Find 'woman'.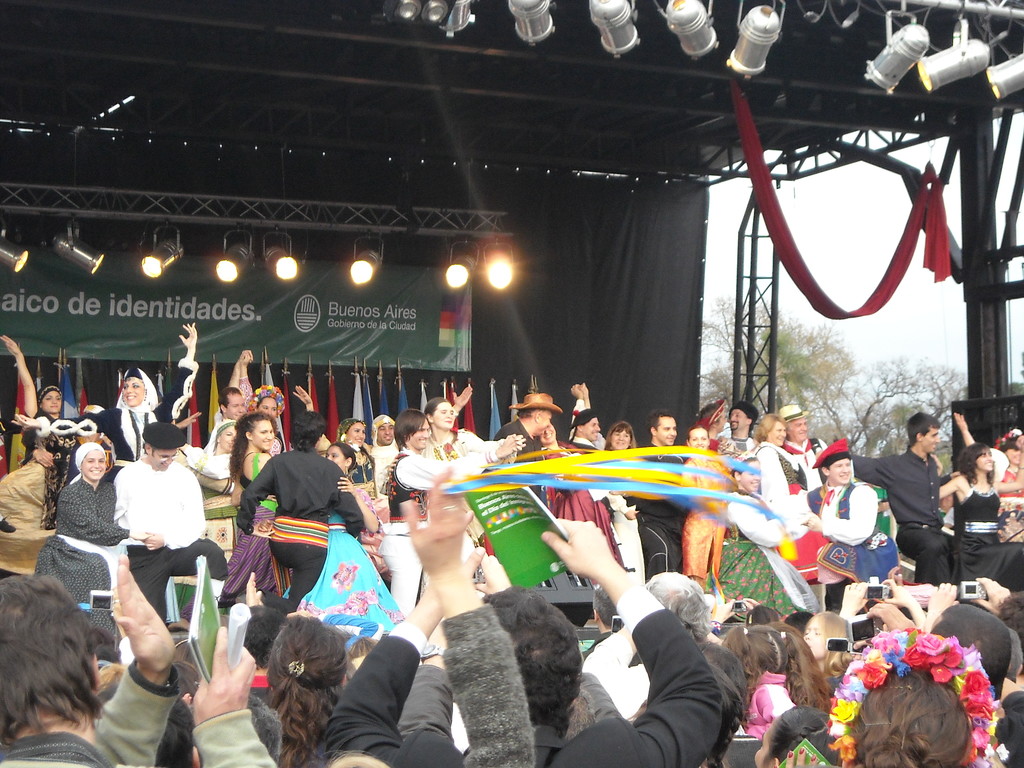
box(752, 415, 810, 516).
